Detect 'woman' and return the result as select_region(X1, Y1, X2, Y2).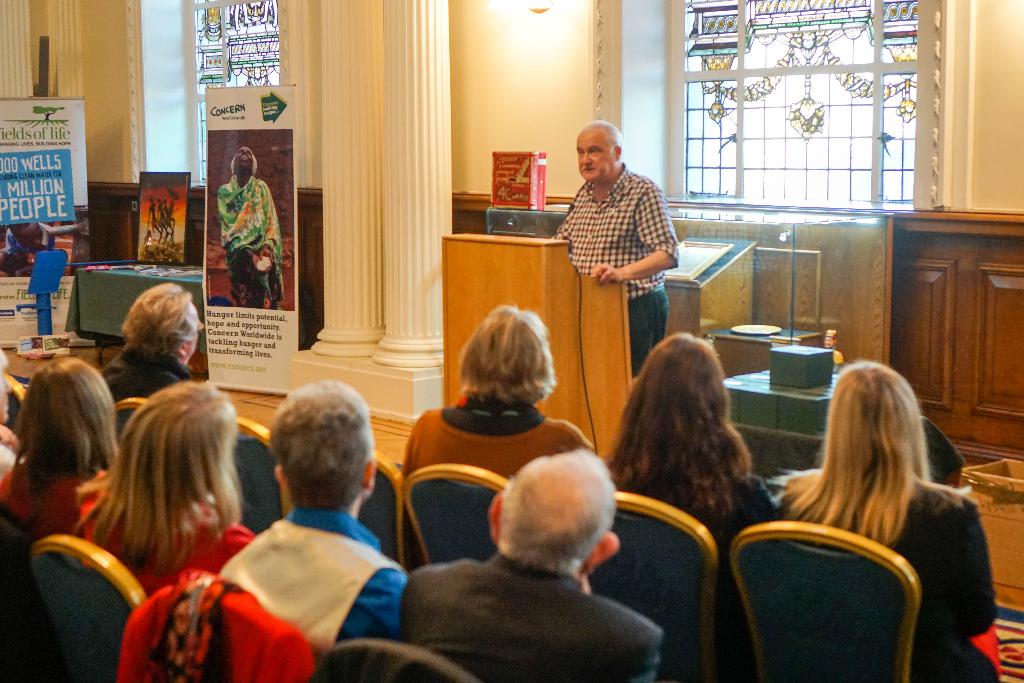
select_region(755, 346, 991, 642).
